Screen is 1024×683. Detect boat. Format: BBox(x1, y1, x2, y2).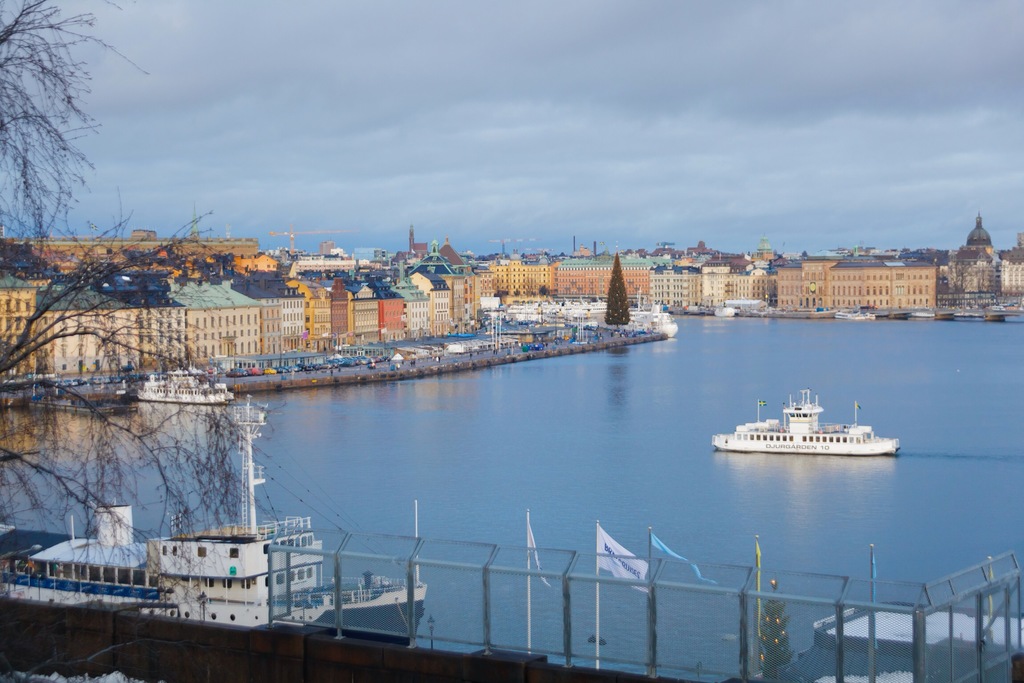
BBox(727, 391, 920, 469).
